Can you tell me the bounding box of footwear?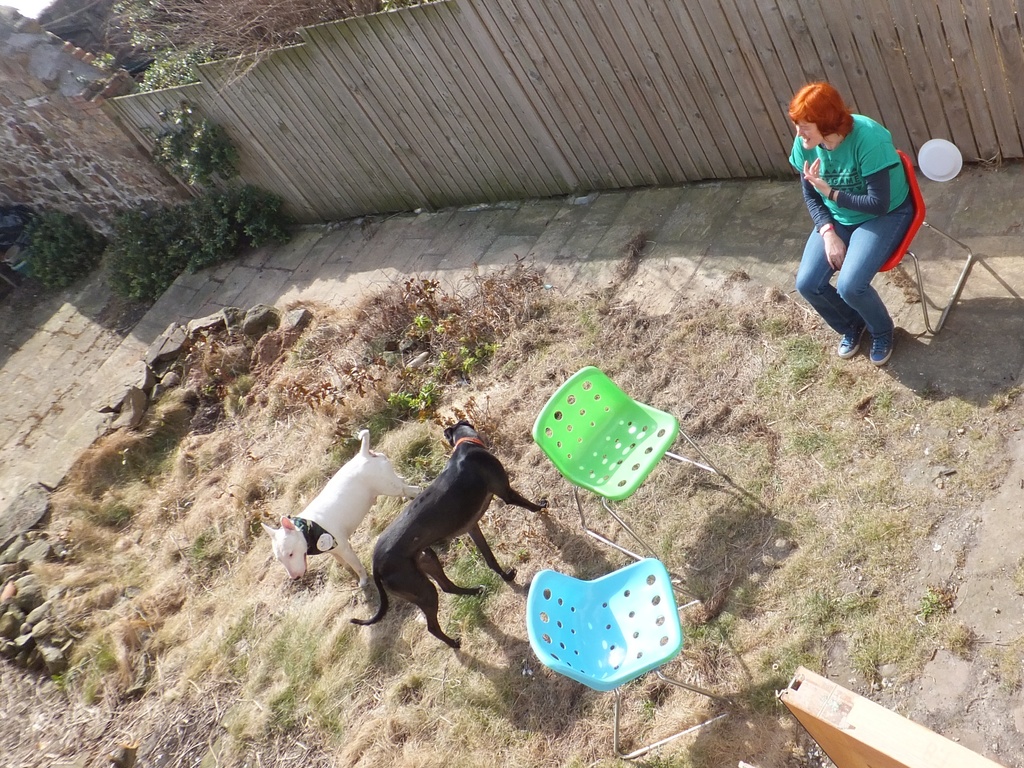
detection(872, 327, 893, 367).
